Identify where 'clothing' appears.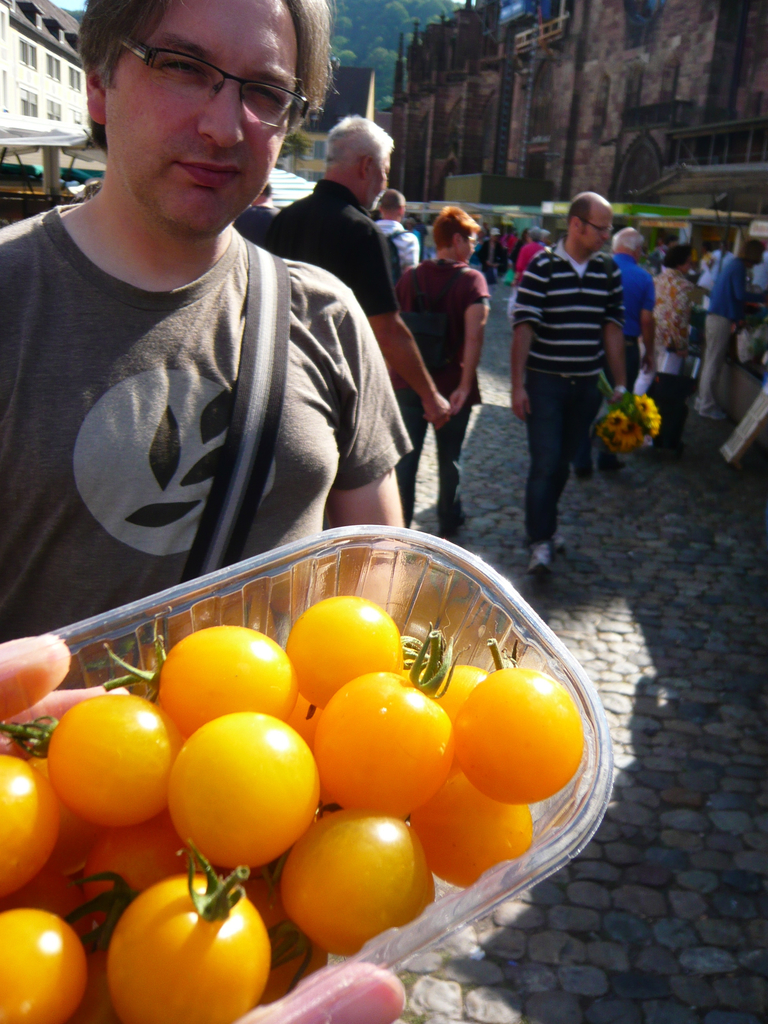
Appears at box=[1, 205, 423, 646].
